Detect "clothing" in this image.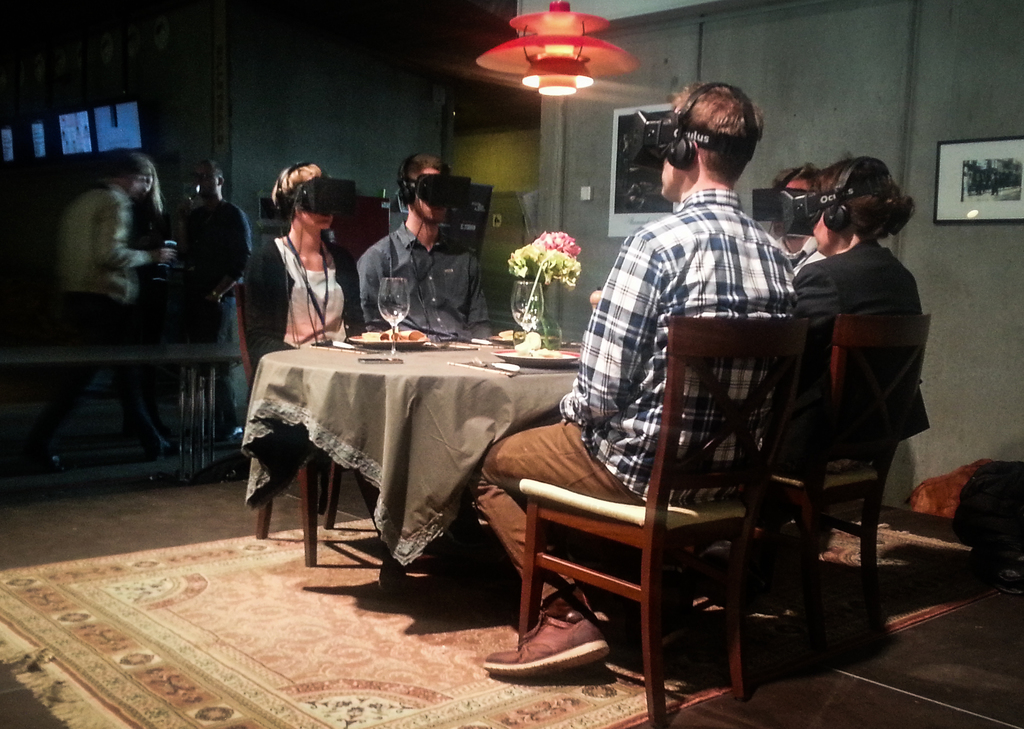
Detection: Rect(356, 223, 483, 350).
